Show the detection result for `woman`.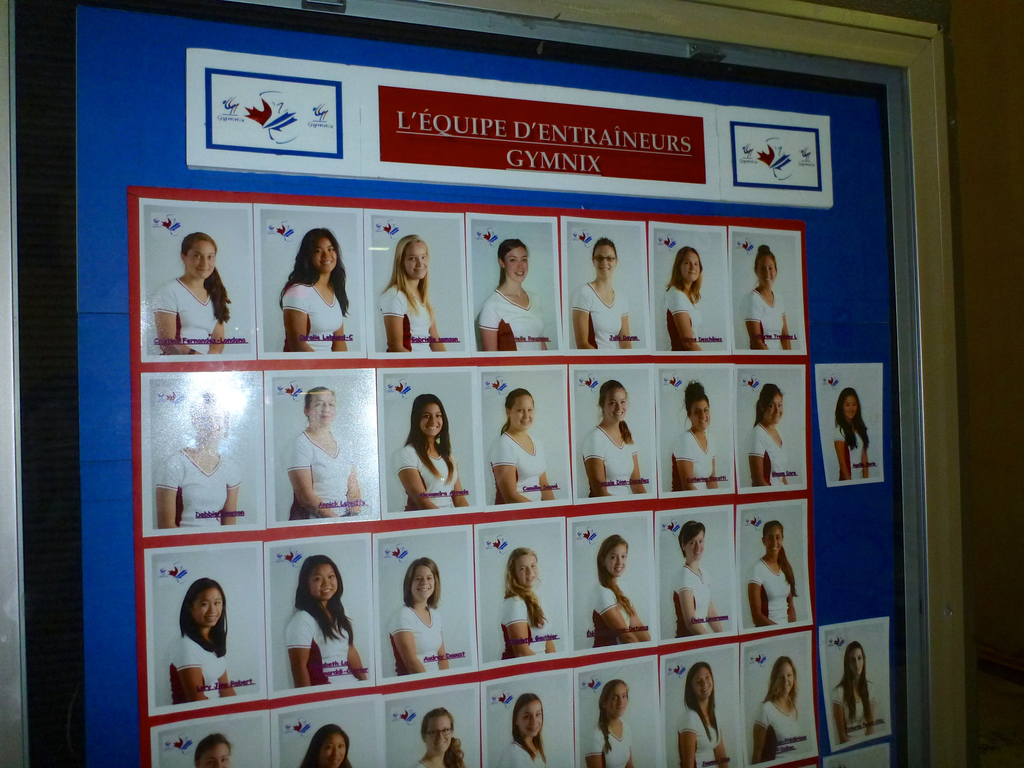
select_region(196, 734, 234, 767).
